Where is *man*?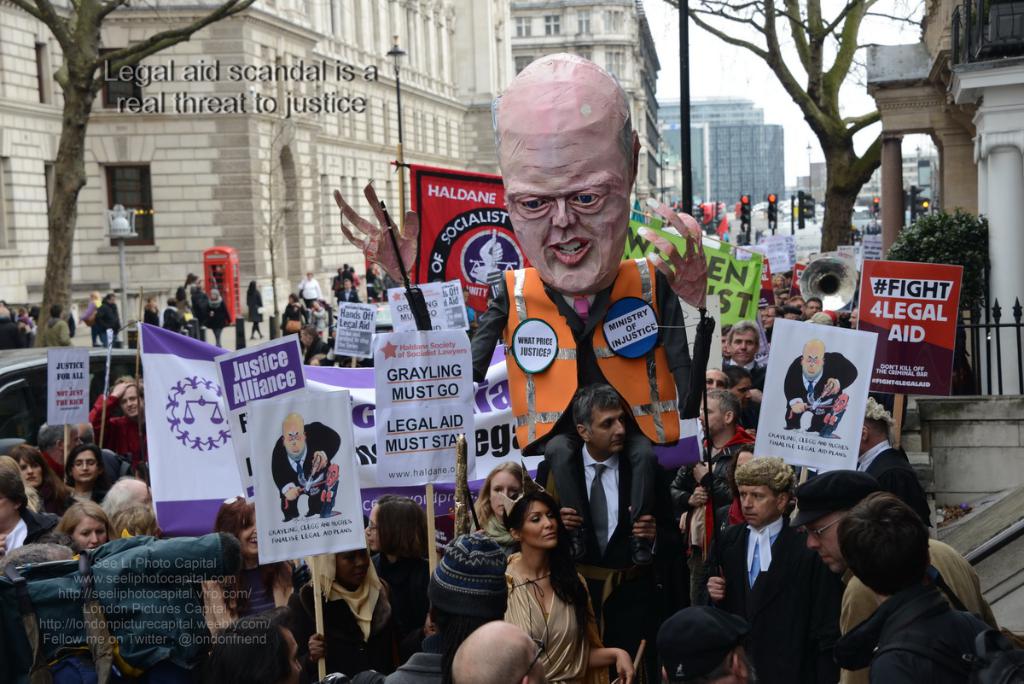
box=[320, 470, 344, 524].
